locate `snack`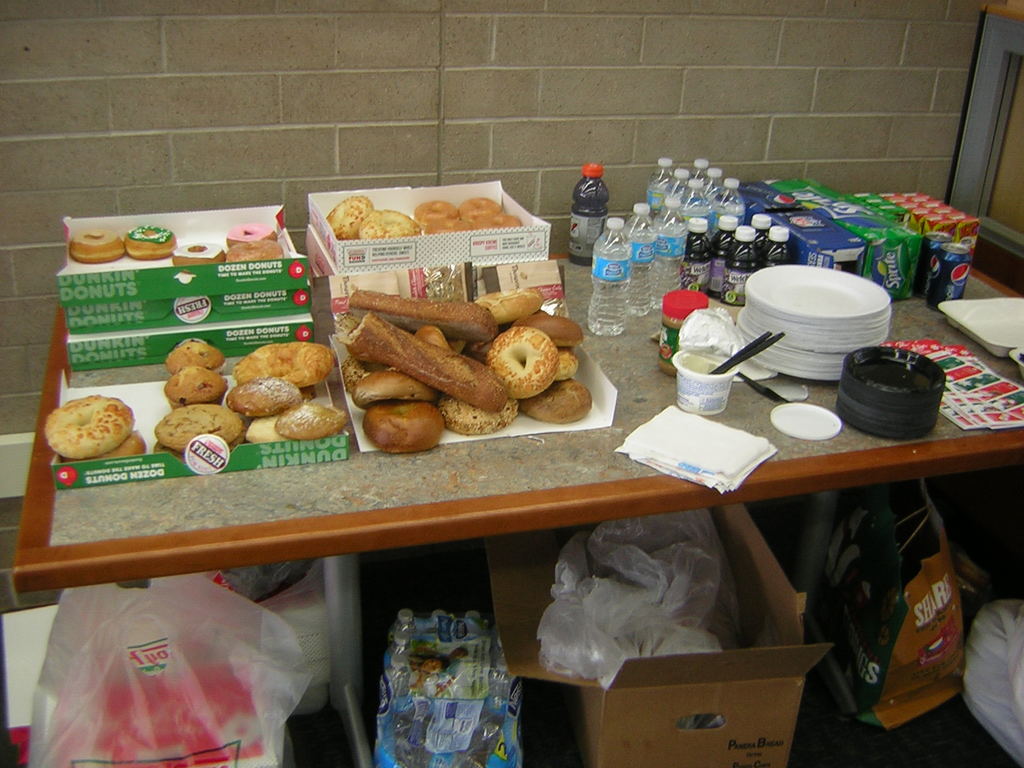
select_region(361, 211, 419, 237)
